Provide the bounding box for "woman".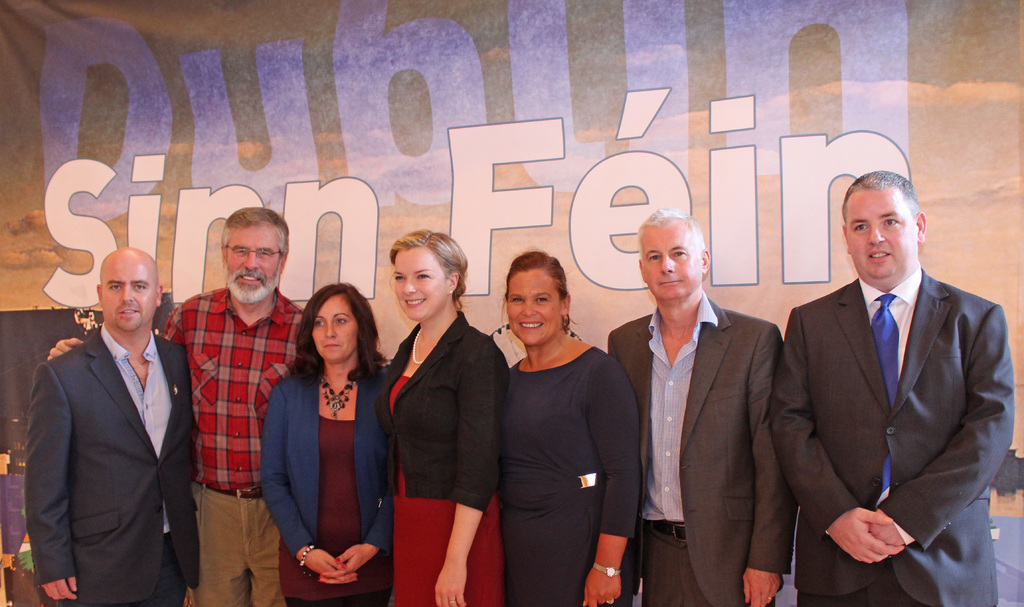
detection(490, 248, 644, 606).
